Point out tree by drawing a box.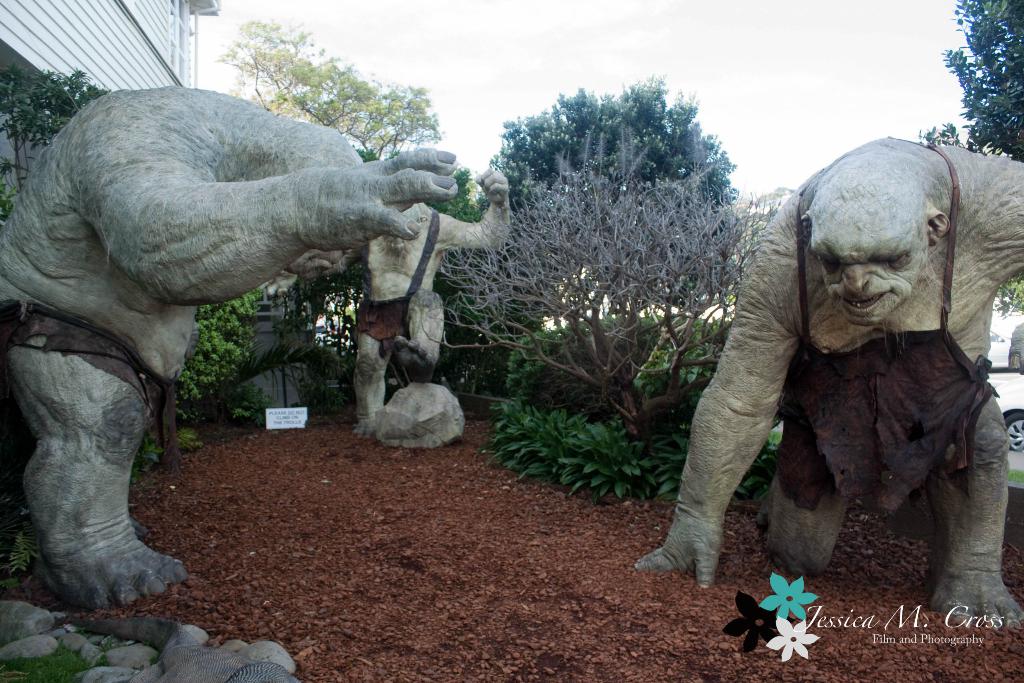
[470,76,748,329].
